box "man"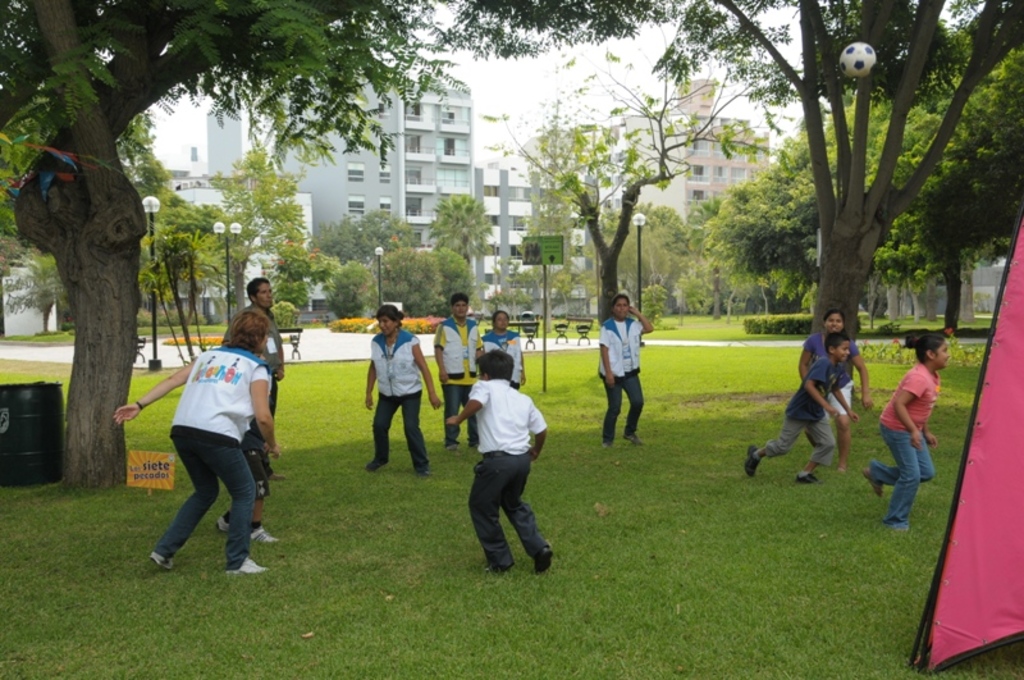
detection(219, 275, 287, 483)
